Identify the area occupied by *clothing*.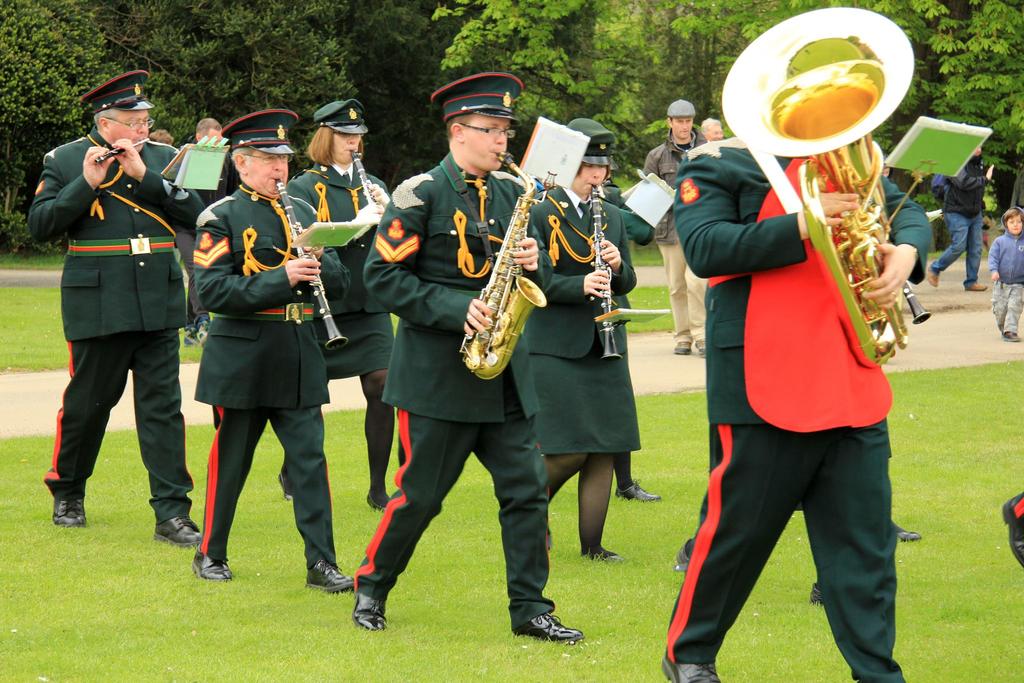
Area: detection(184, 181, 344, 567).
